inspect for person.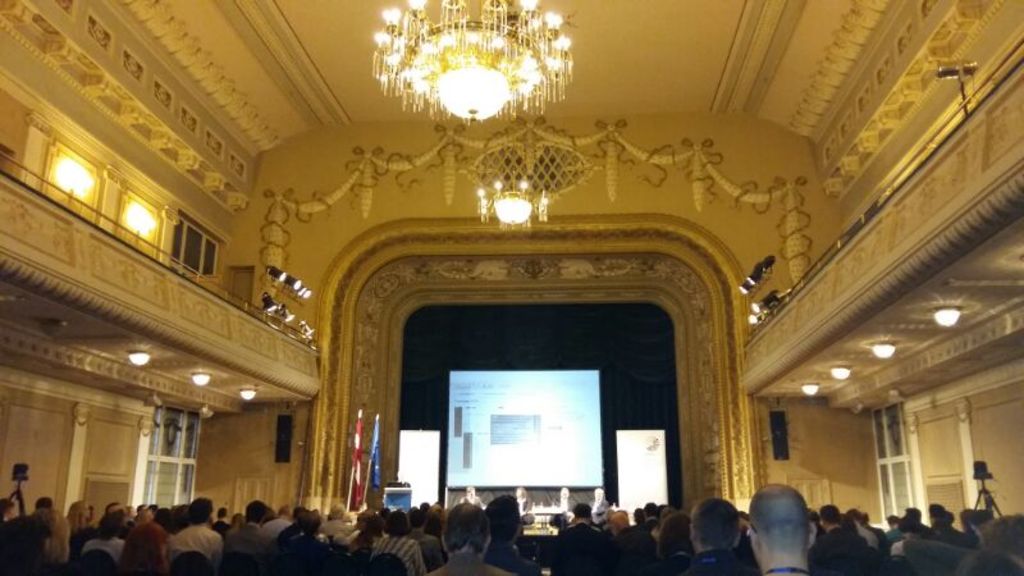
Inspection: Rect(755, 480, 822, 572).
